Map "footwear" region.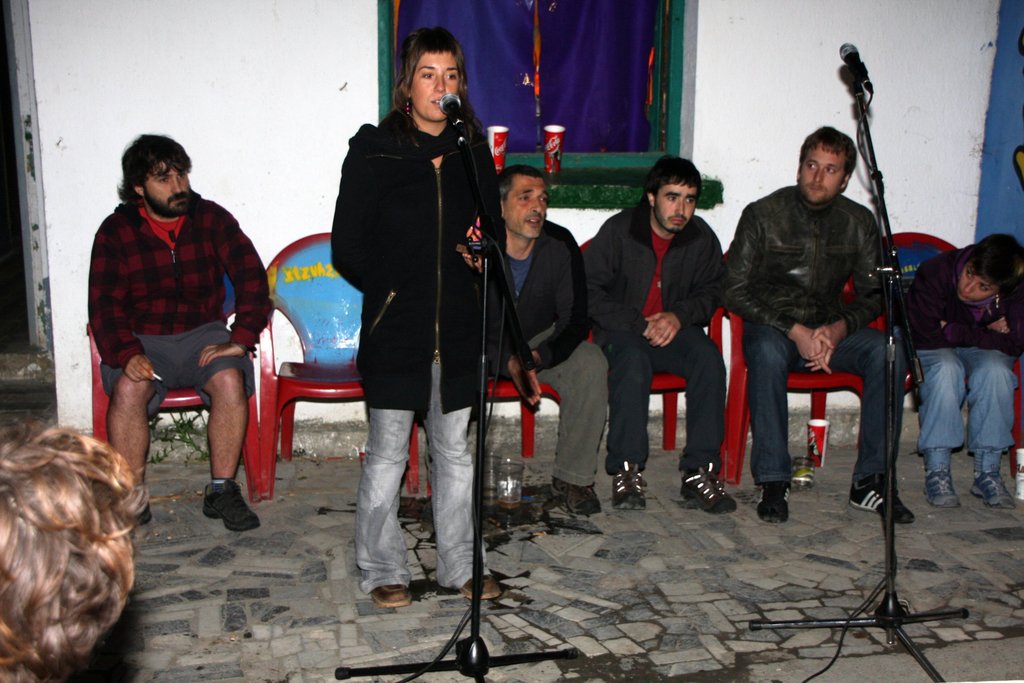
Mapped to pyautogui.locateOnScreen(121, 490, 152, 531).
